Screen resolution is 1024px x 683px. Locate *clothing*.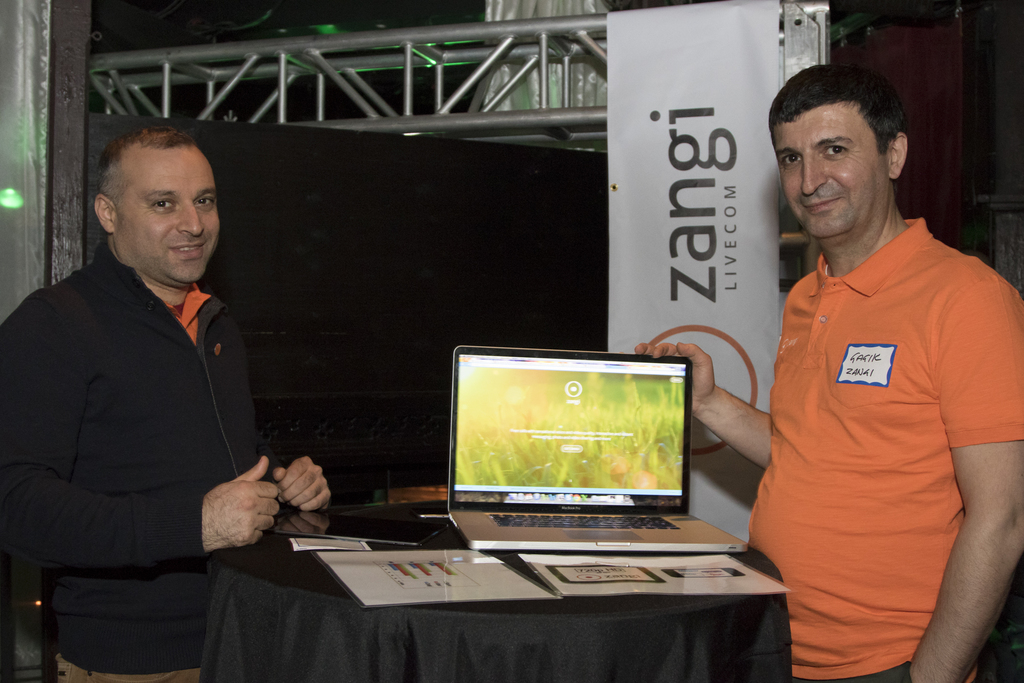
x1=751 y1=154 x2=1006 y2=661.
